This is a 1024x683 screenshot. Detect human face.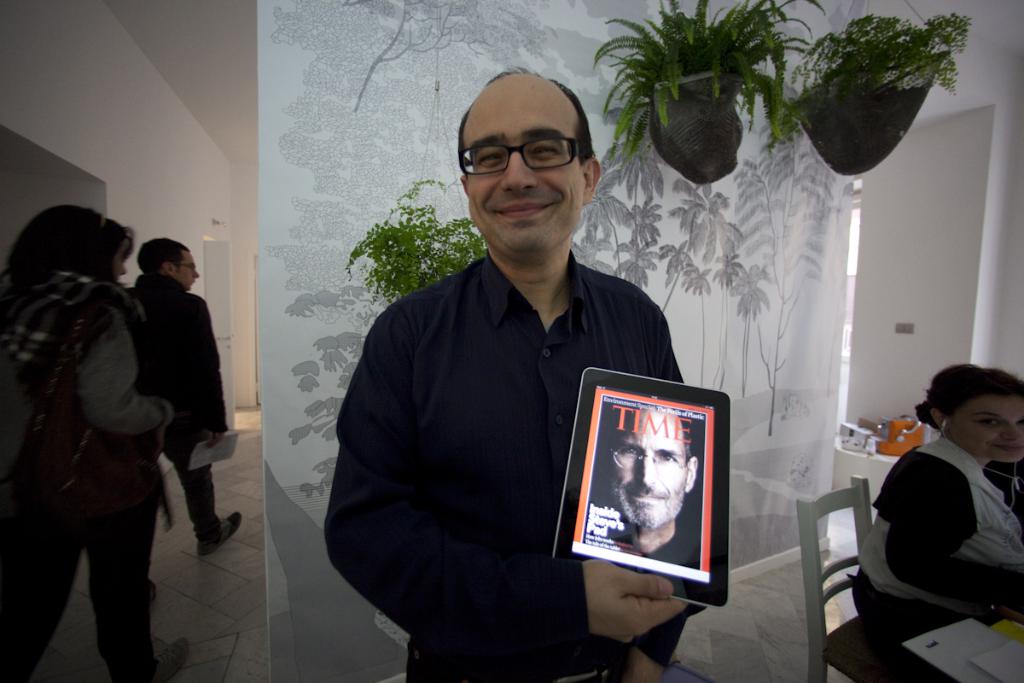
locate(958, 395, 1023, 463).
